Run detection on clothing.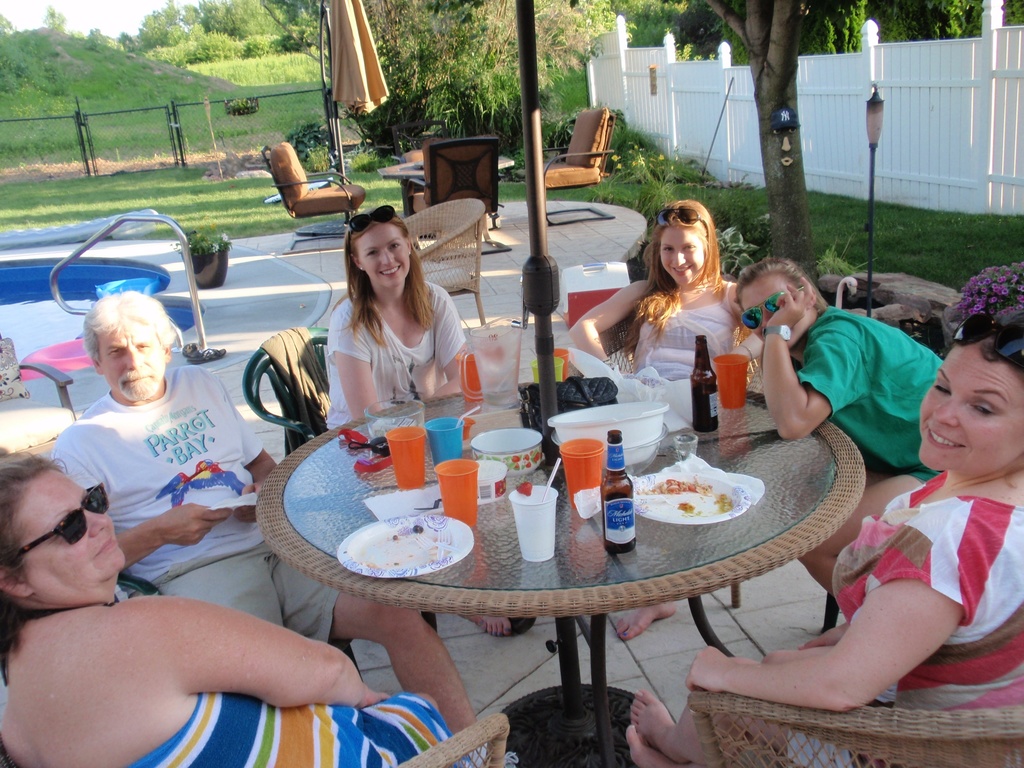
Result: <region>111, 683, 496, 767</region>.
